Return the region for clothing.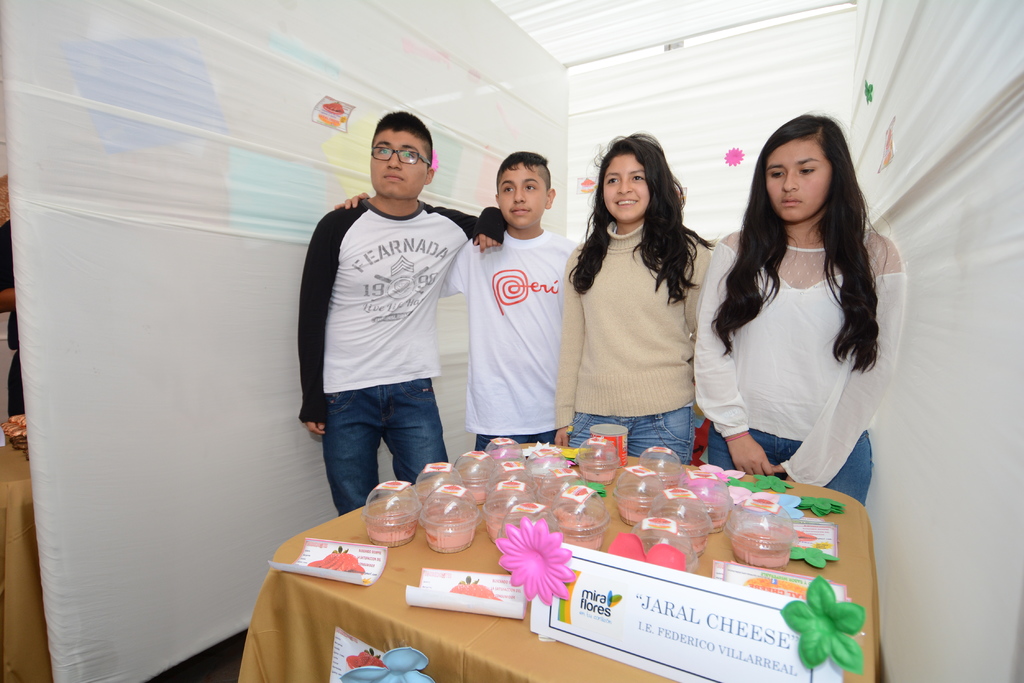
(292,197,509,517).
